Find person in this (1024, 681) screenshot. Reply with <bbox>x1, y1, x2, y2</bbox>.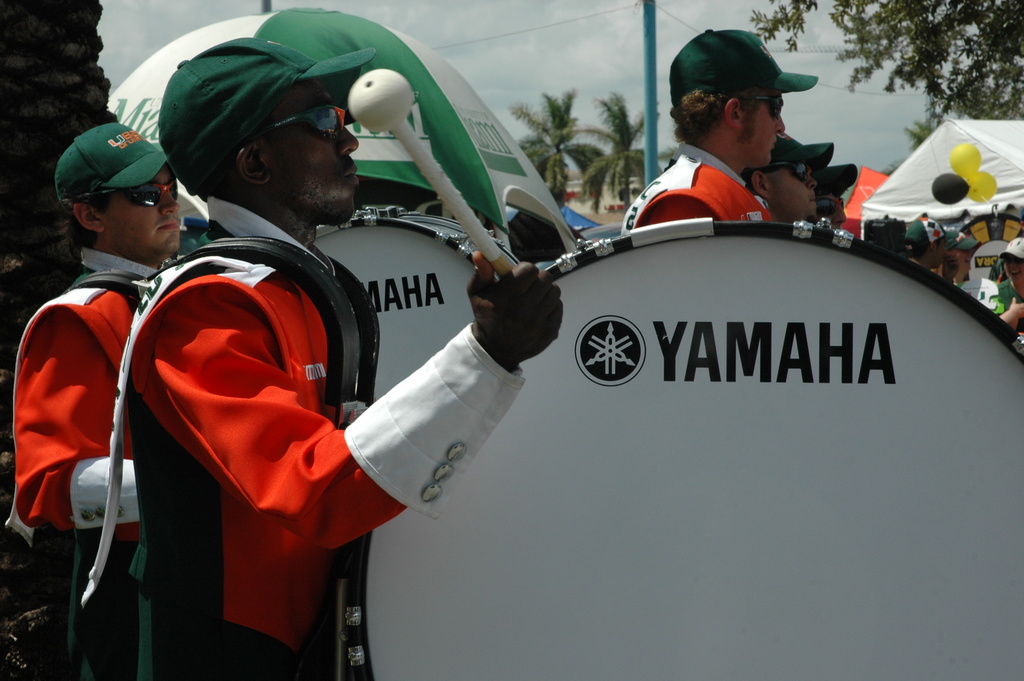
<bbox>15, 108, 182, 680</bbox>.
